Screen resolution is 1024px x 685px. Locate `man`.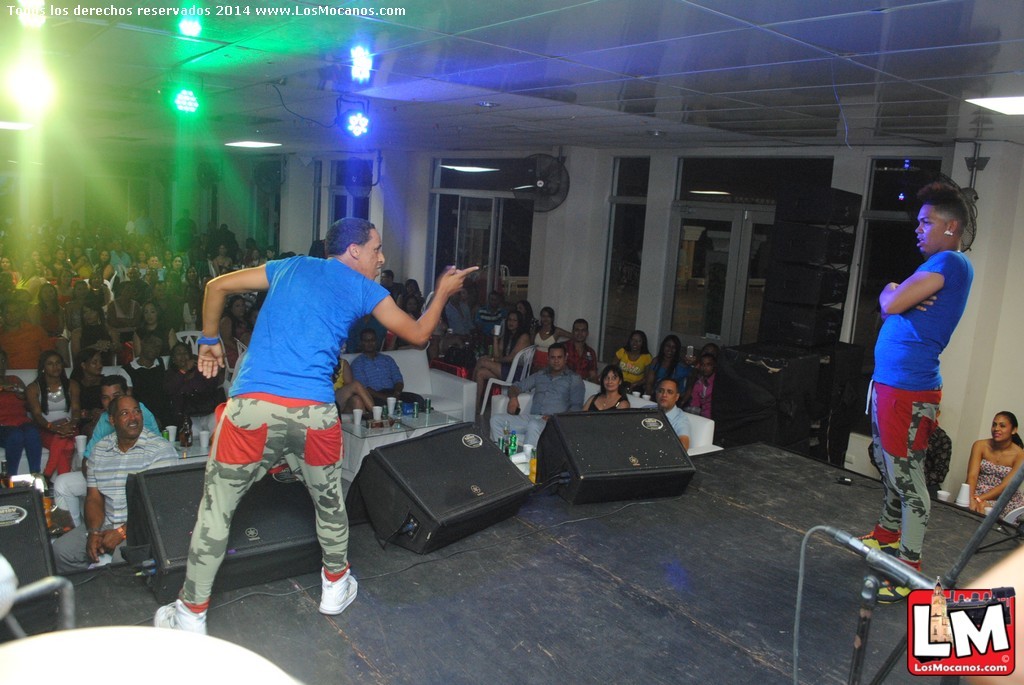
Rect(640, 378, 691, 454).
